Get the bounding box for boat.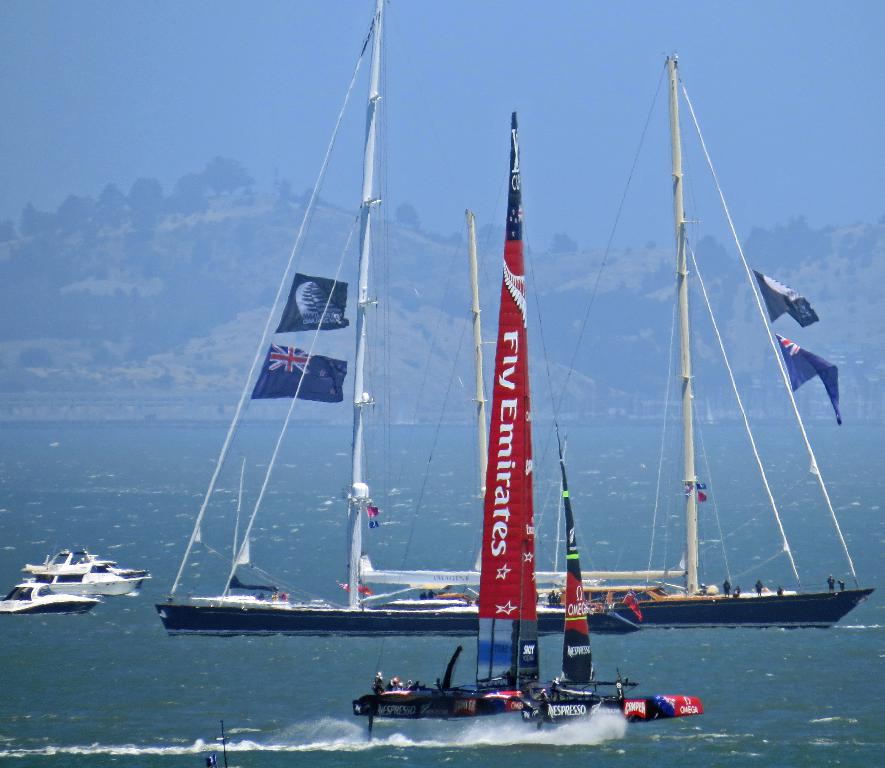
box=[160, 0, 883, 642].
